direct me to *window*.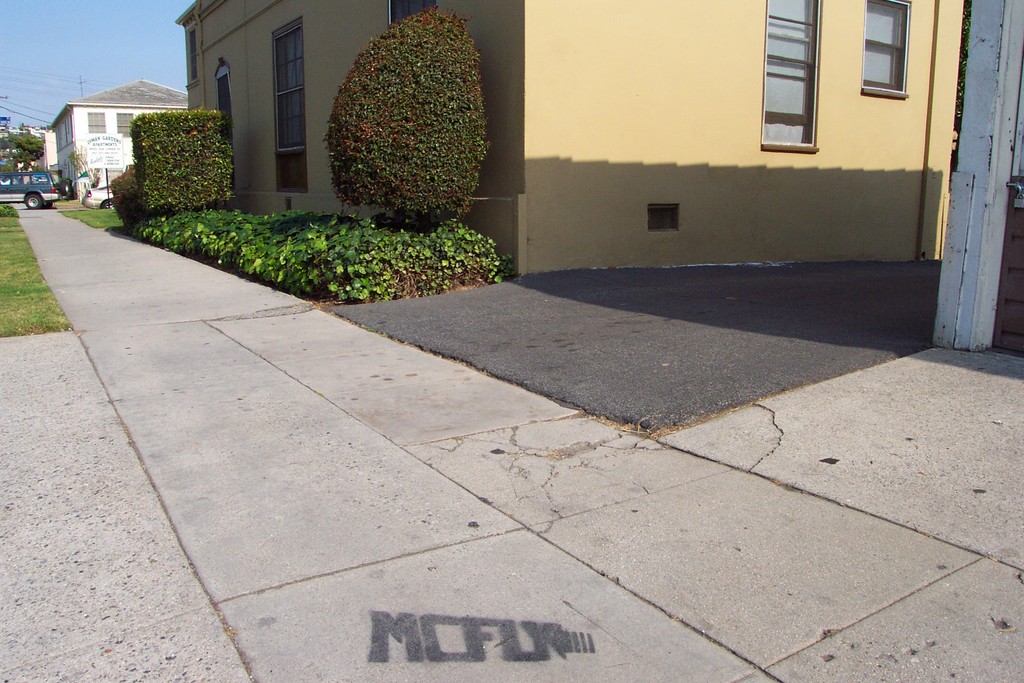
Direction: 872 3 927 94.
